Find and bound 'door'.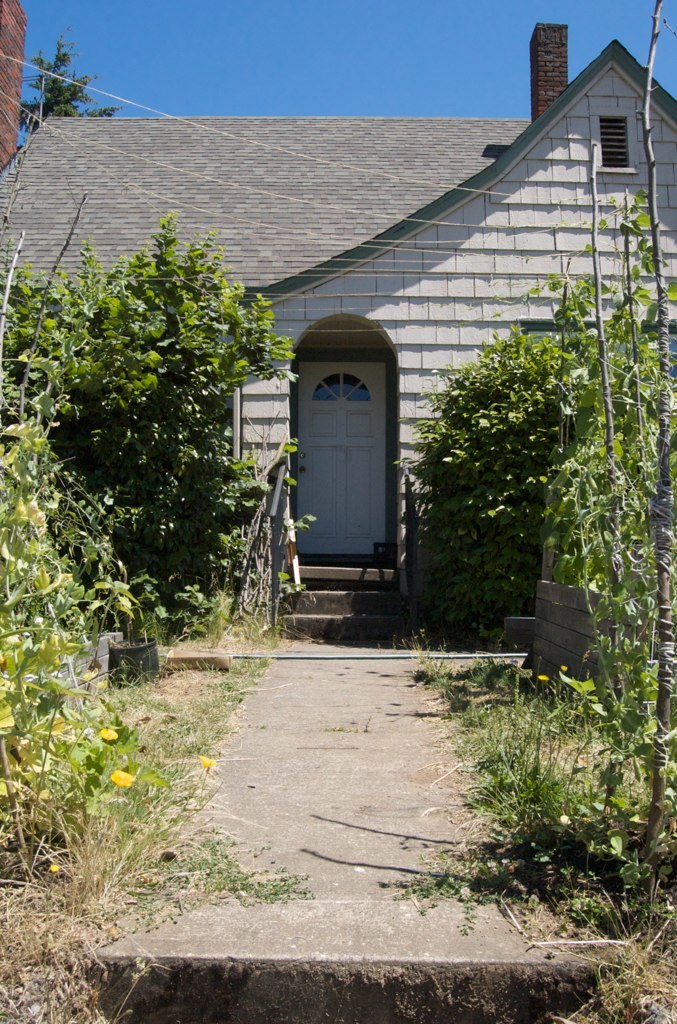
Bound: [294,356,392,560].
